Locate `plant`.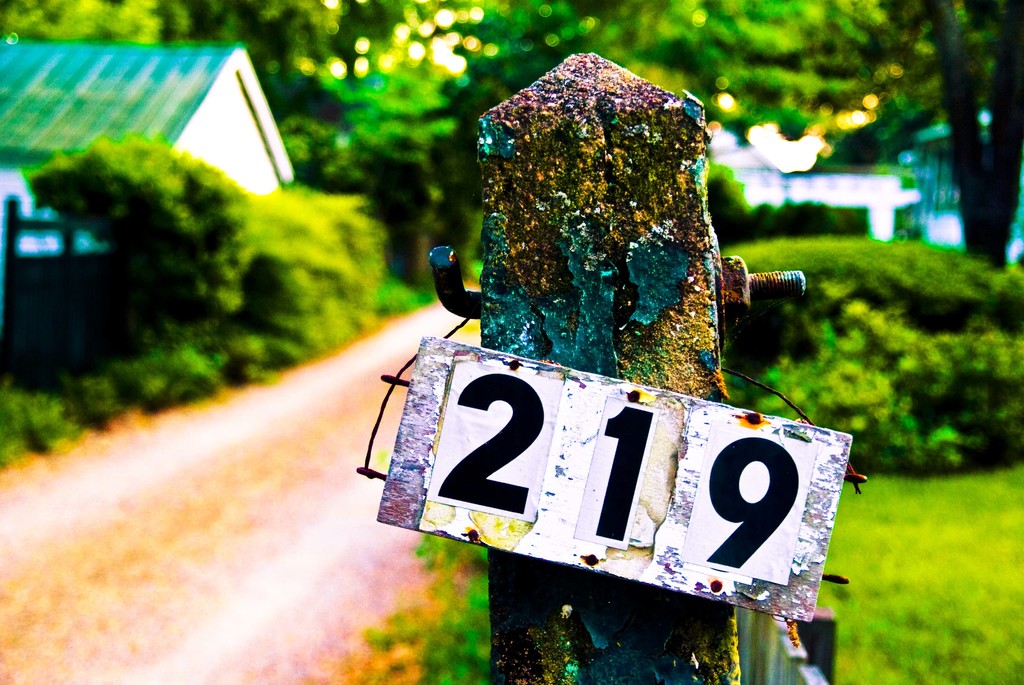
Bounding box: rect(108, 317, 244, 409).
